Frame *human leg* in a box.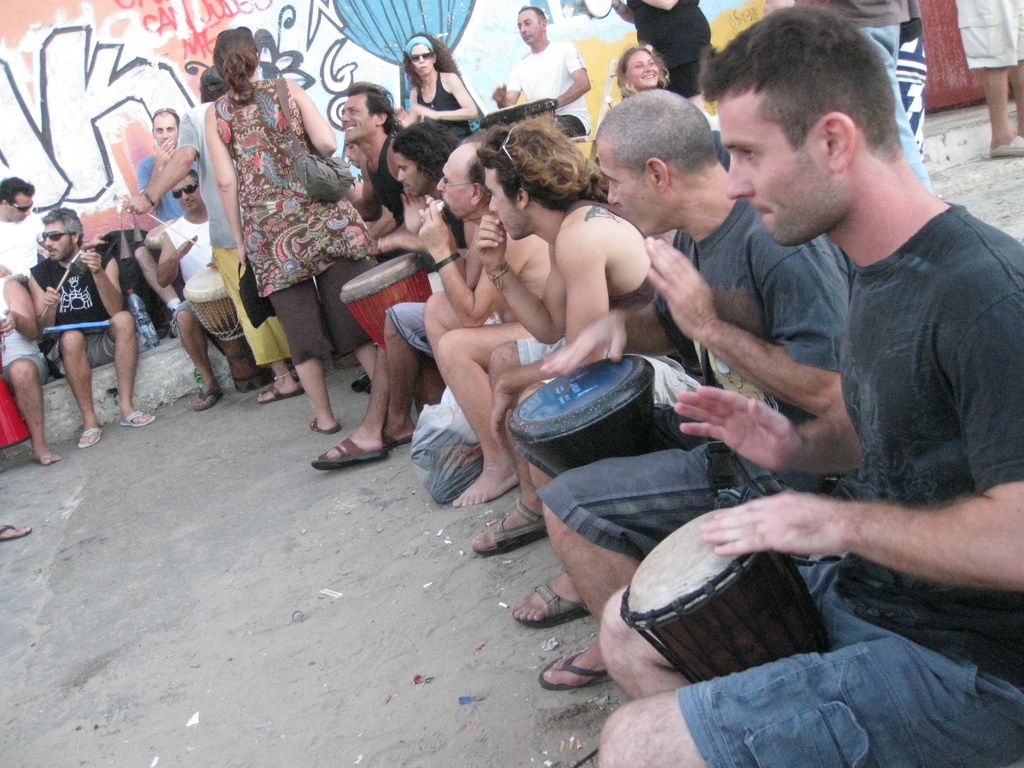
left=134, top=246, right=186, bottom=314.
